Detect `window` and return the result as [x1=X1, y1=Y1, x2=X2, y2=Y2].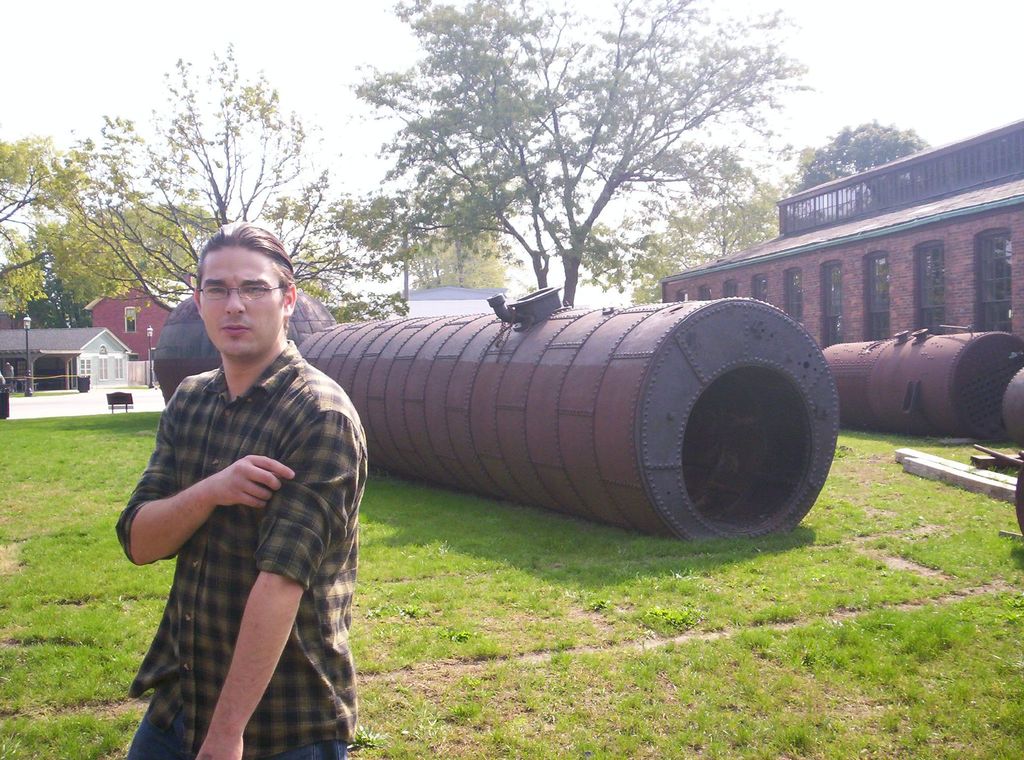
[x1=125, y1=309, x2=134, y2=330].
